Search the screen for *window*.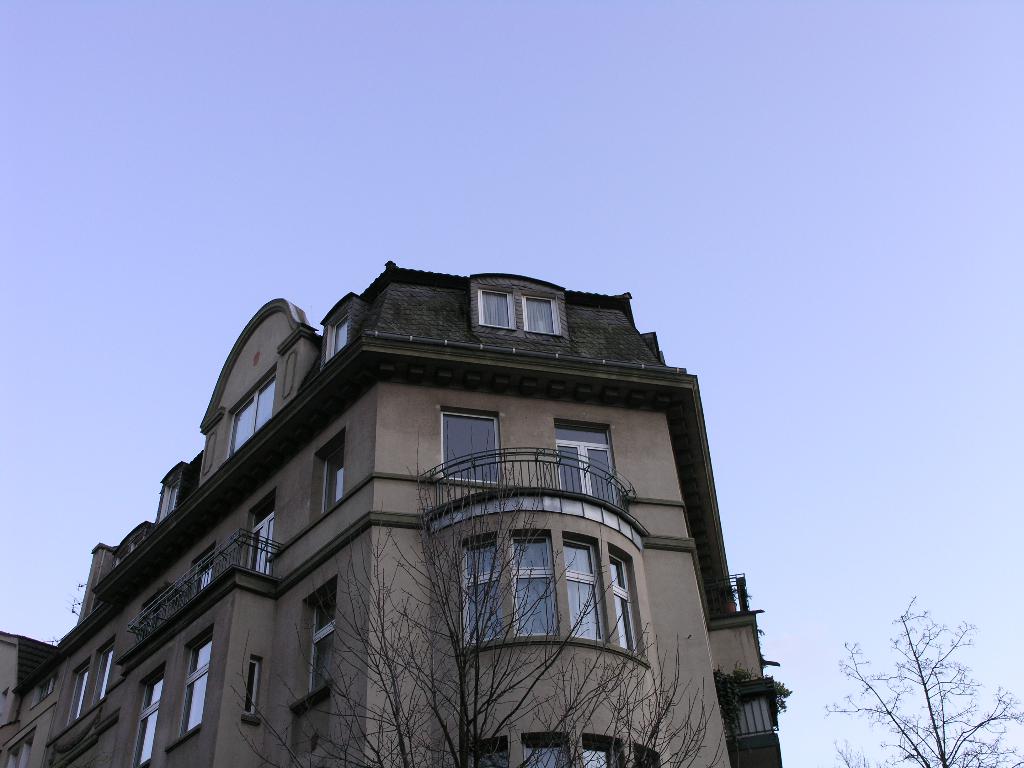
Found at [185,620,218,729].
